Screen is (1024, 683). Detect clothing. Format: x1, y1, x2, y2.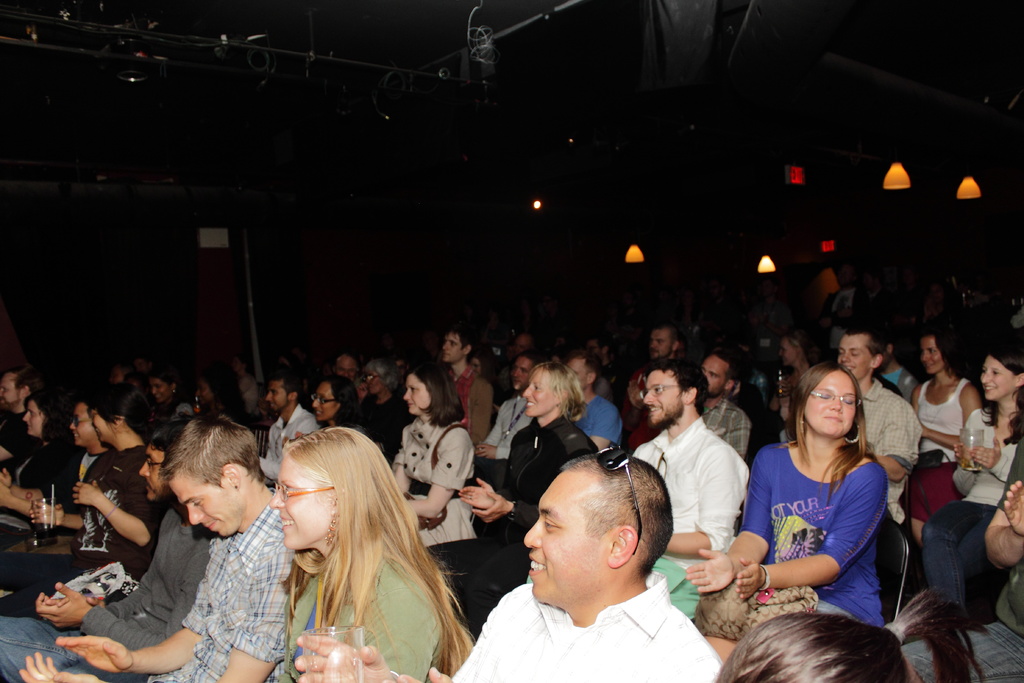
0, 442, 149, 618.
